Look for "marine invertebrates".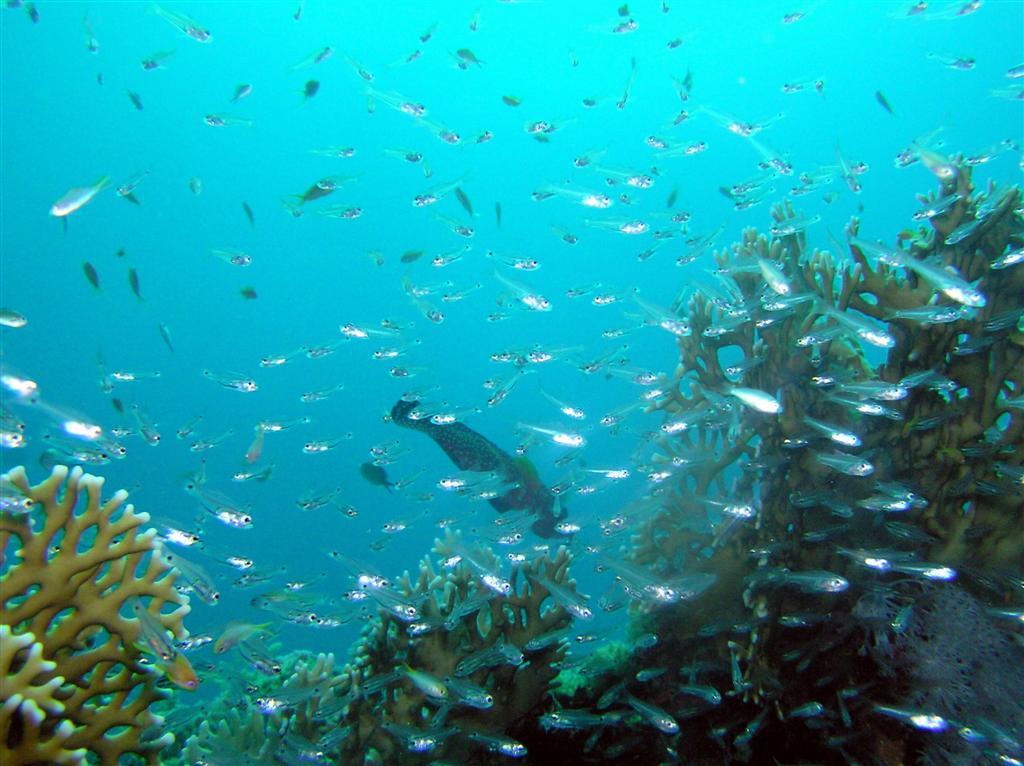
Found: x1=862, y1=491, x2=901, y2=514.
